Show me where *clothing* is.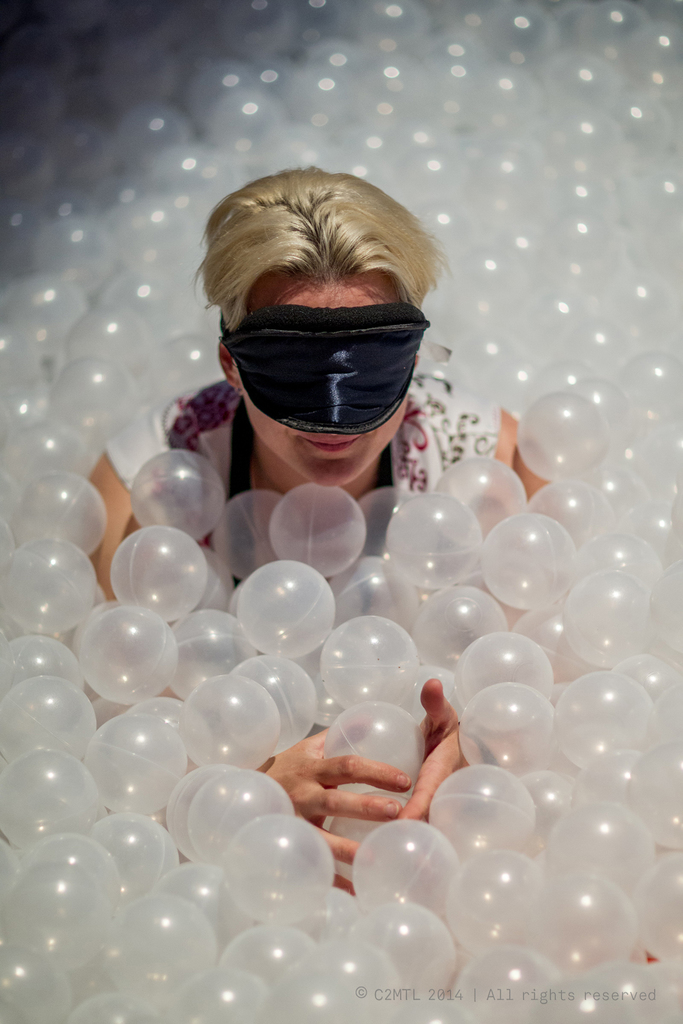
*clothing* is at [left=97, top=372, right=510, bottom=729].
